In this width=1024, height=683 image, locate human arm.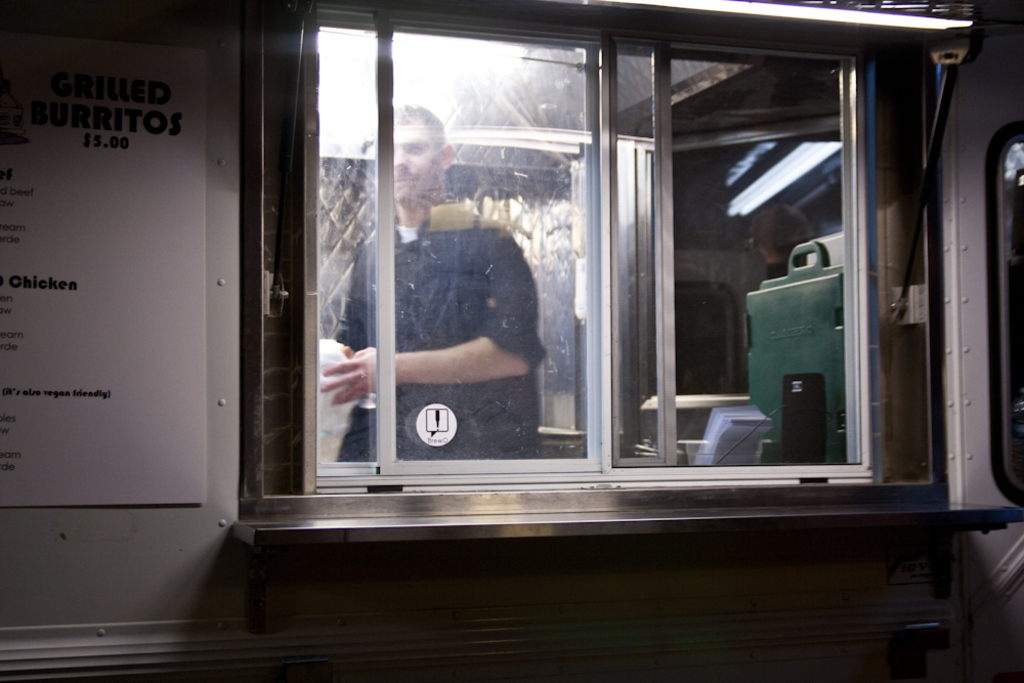
Bounding box: bbox=[317, 233, 547, 411].
